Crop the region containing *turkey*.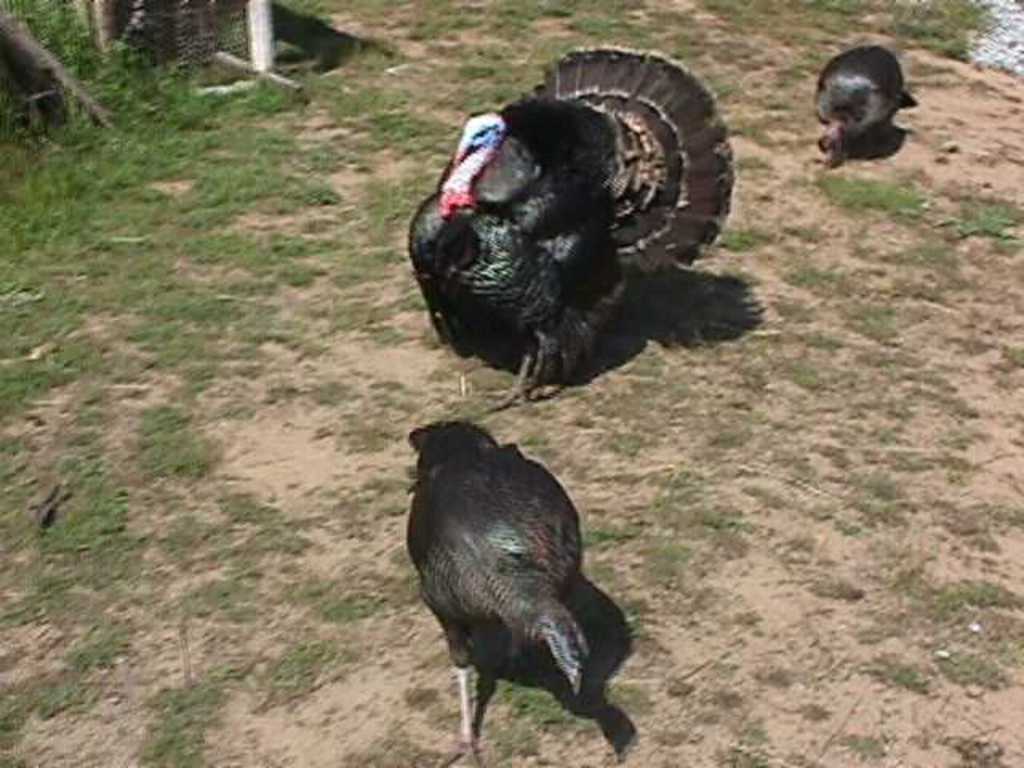
Crop region: pyautogui.locateOnScreen(405, 35, 741, 408).
